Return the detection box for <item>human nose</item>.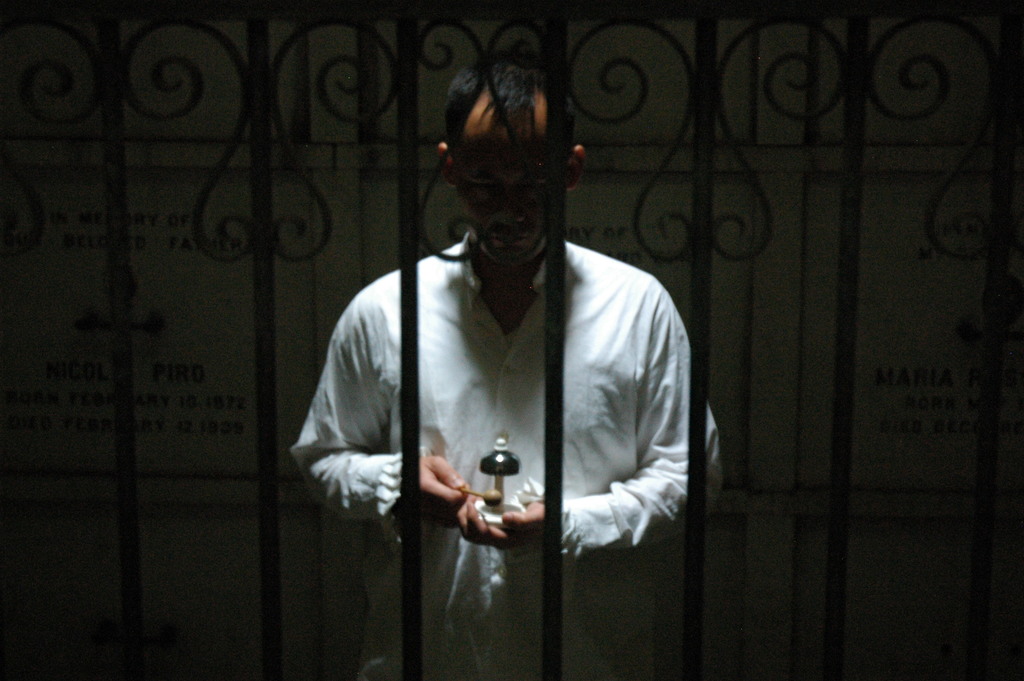
[493,192,522,226].
